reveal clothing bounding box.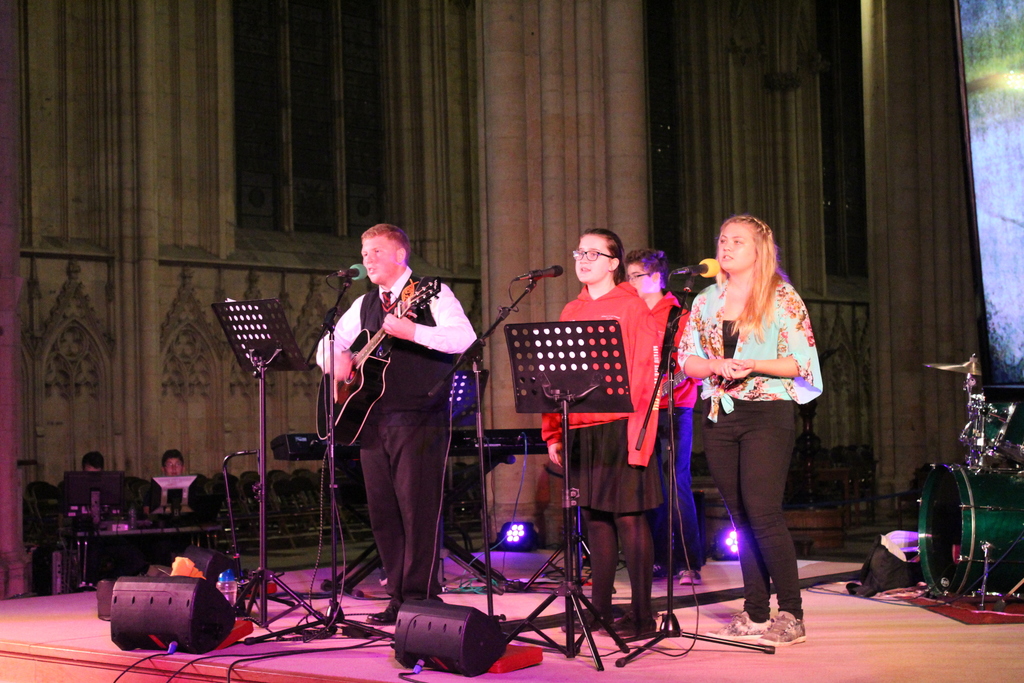
Revealed: bbox=(675, 273, 828, 619).
